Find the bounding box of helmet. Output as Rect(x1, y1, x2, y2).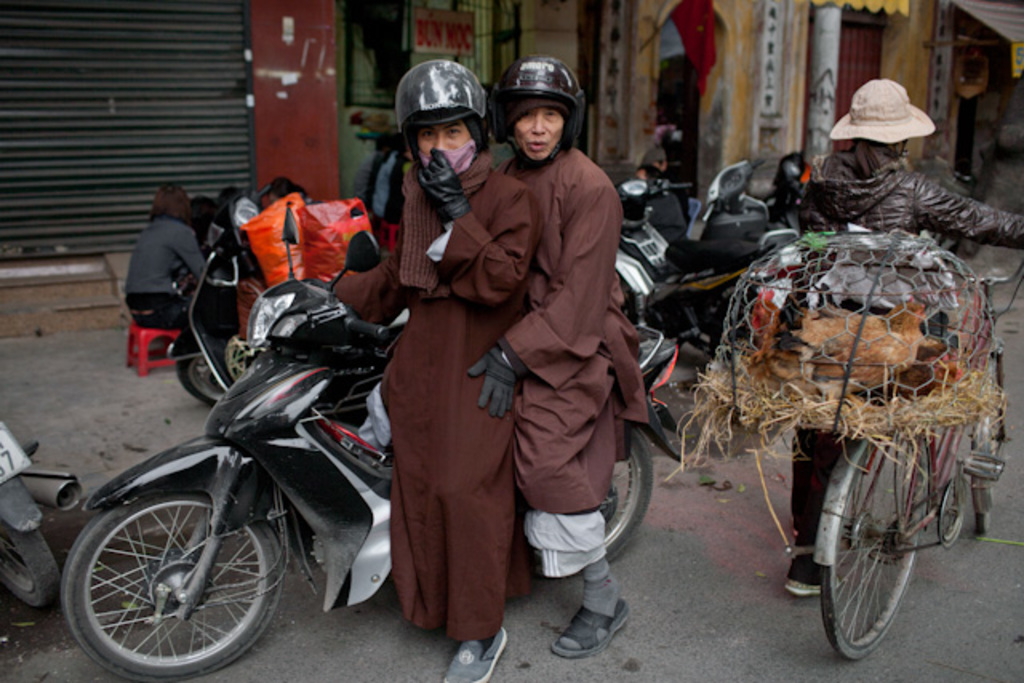
Rect(392, 62, 488, 184).
